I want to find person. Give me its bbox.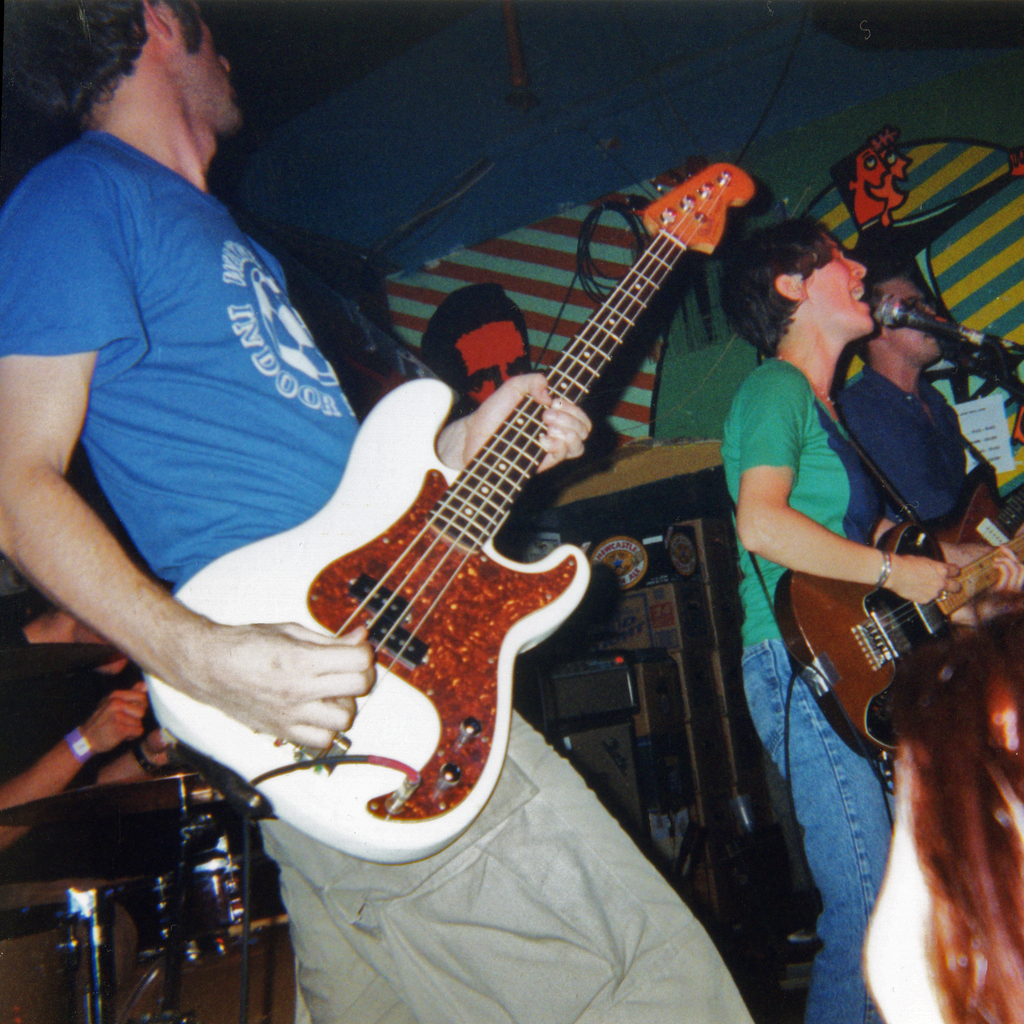
detection(0, 0, 760, 1023).
